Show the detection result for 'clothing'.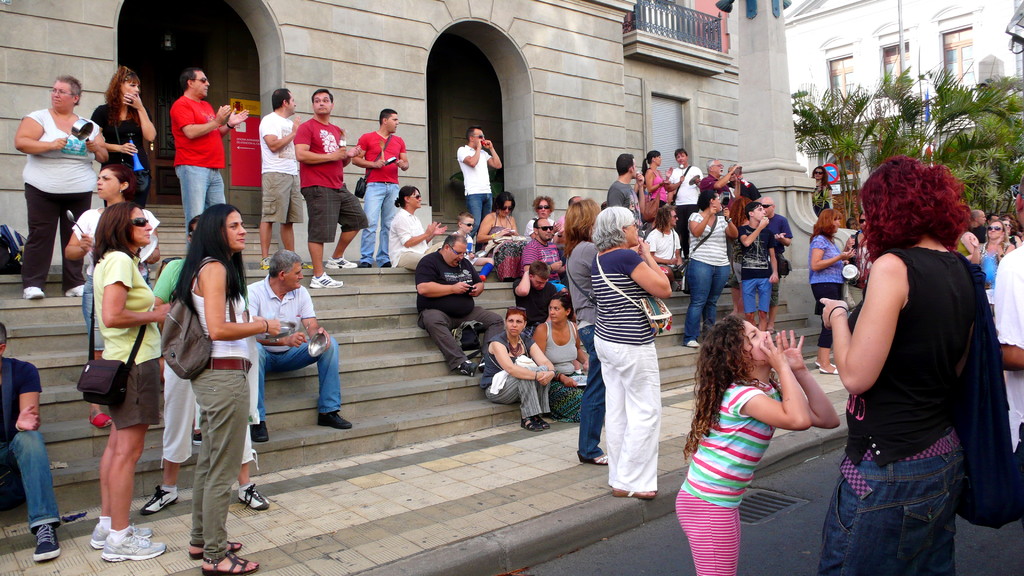
region(356, 129, 406, 266).
